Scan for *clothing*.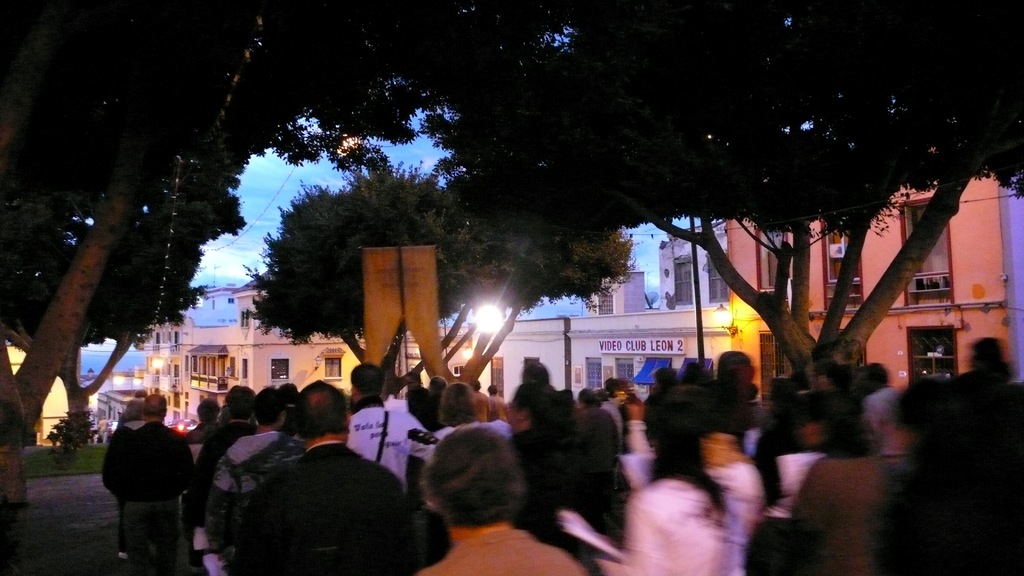
Scan result: [left=595, top=482, right=735, bottom=575].
